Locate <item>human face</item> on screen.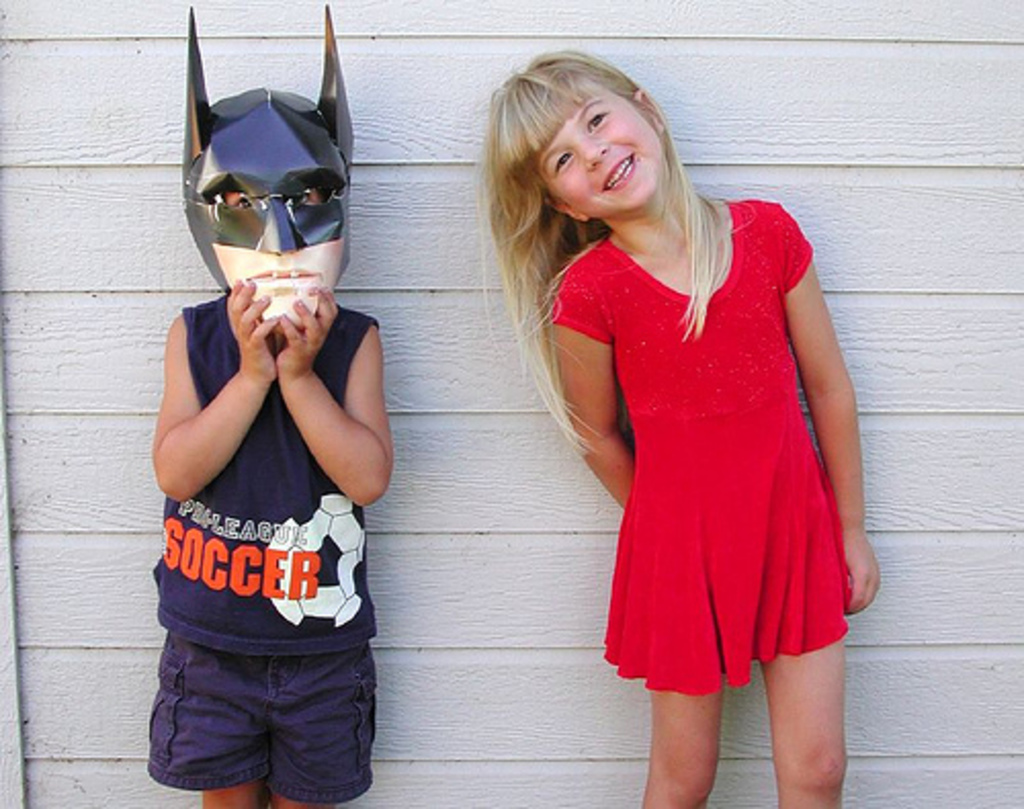
On screen at left=539, top=92, right=668, bottom=215.
